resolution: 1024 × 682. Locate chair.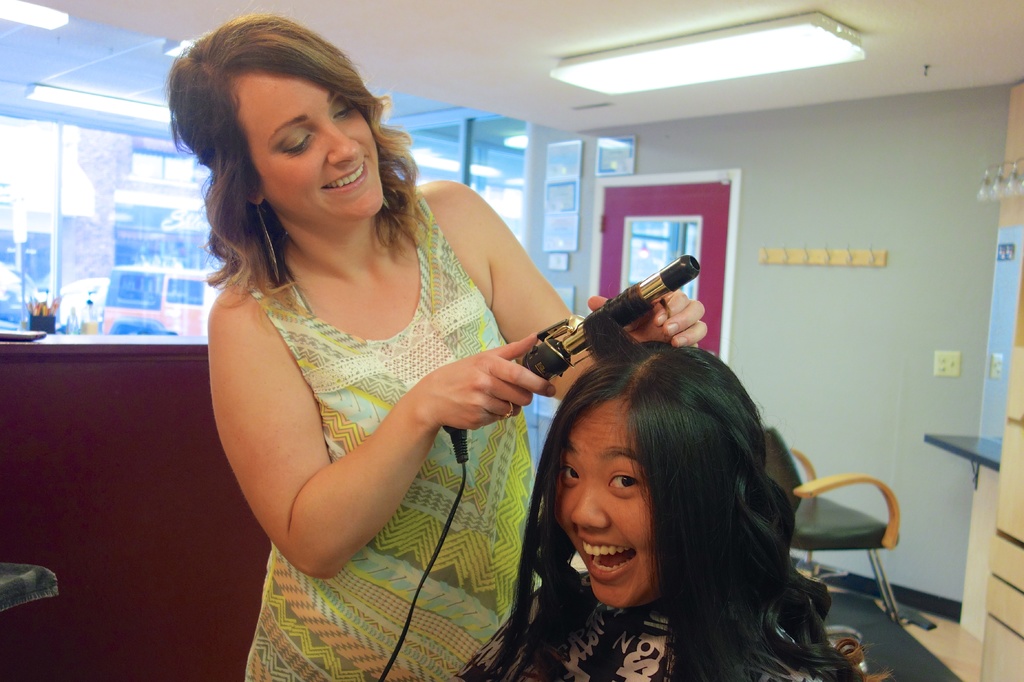
(758, 422, 934, 640).
